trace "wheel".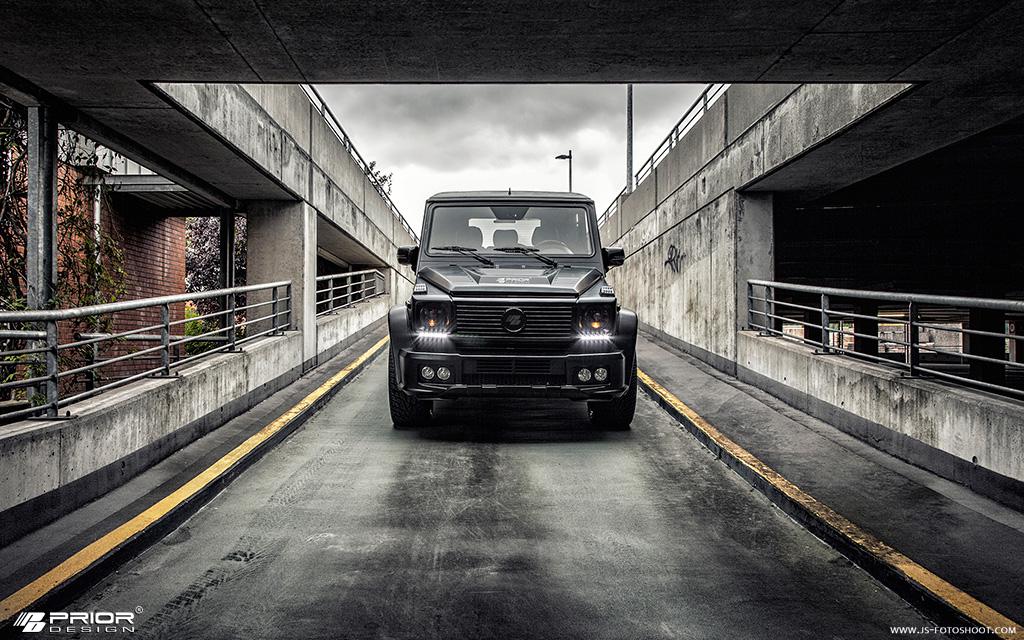
Traced to bbox(392, 345, 432, 431).
